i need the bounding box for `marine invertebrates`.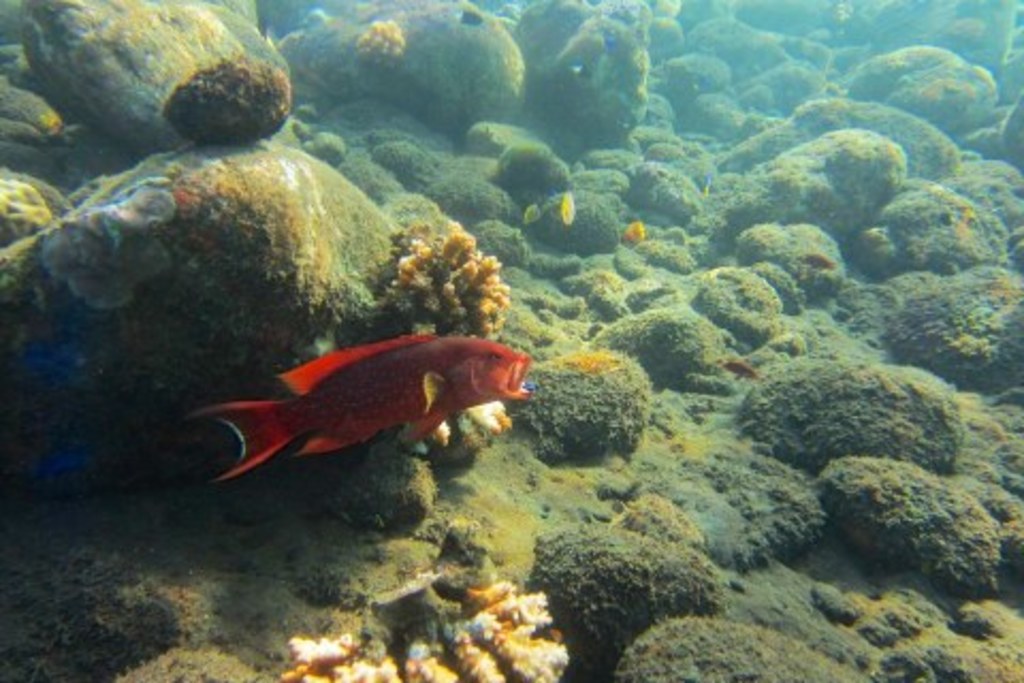
Here it is: bbox=[352, 220, 514, 371].
